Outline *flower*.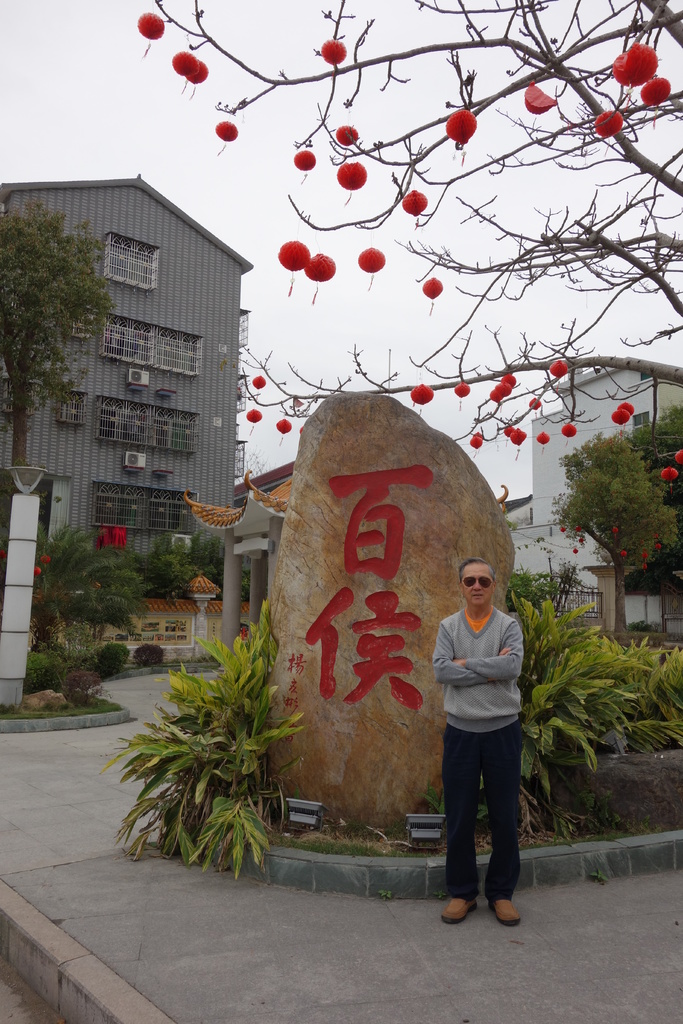
Outline: 501:422:525:449.
